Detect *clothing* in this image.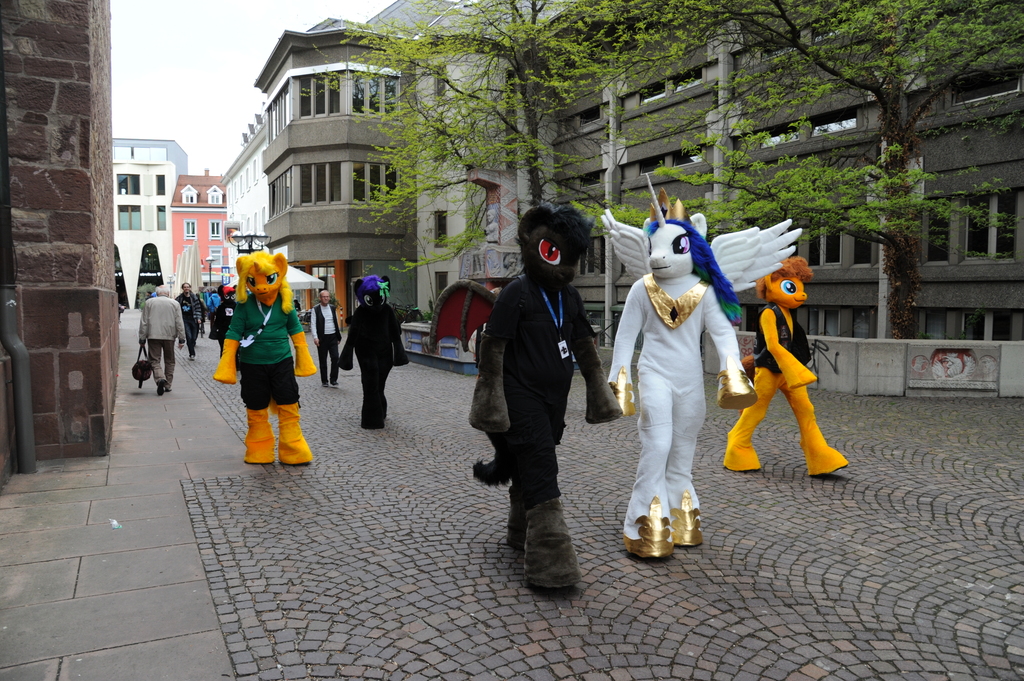
Detection: {"x1": 213, "y1": 294, "x2": 234, "y2": 351}.
